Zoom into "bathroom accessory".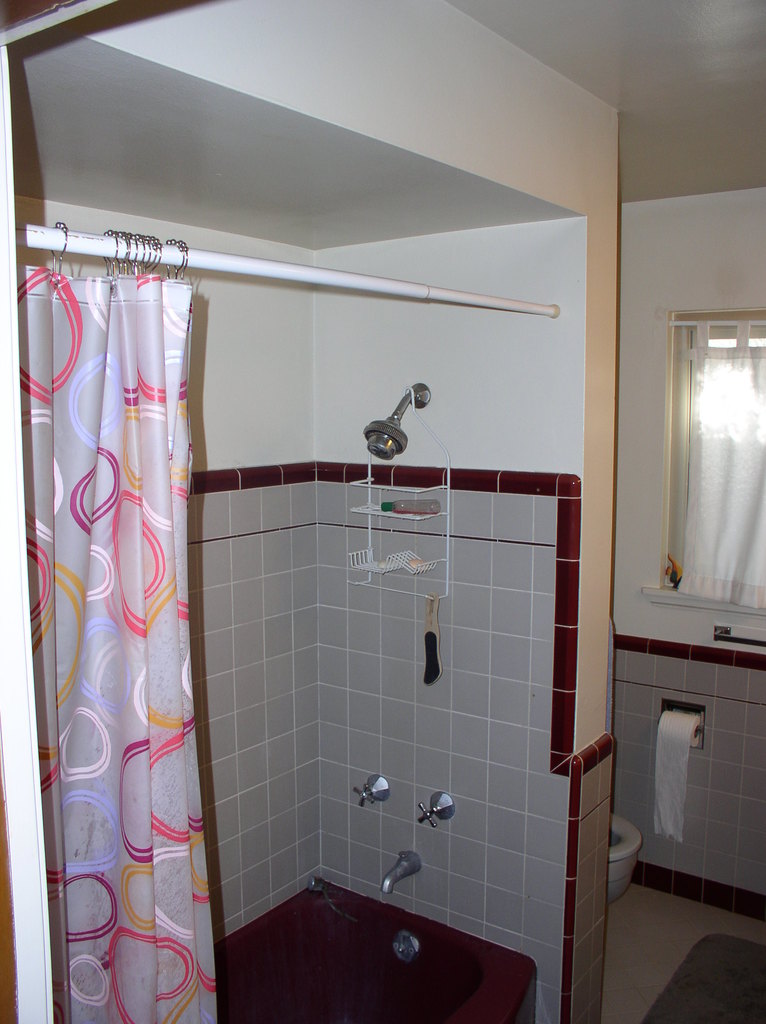
Zoom target: (355, 379, 437, 467).
